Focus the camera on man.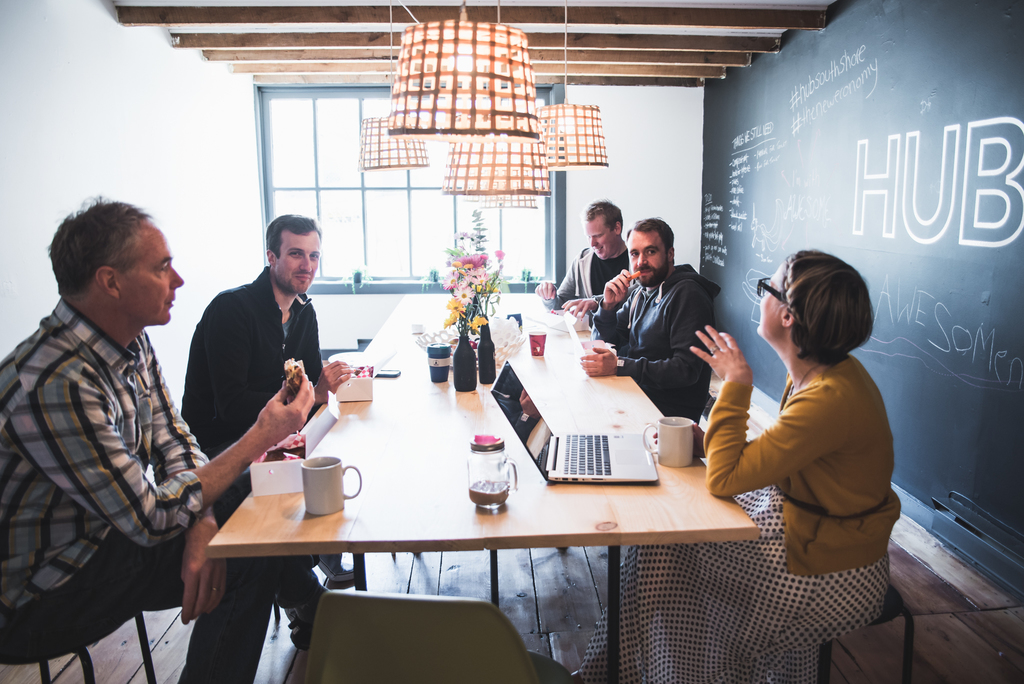
Focus region: [8,183,230,663].
